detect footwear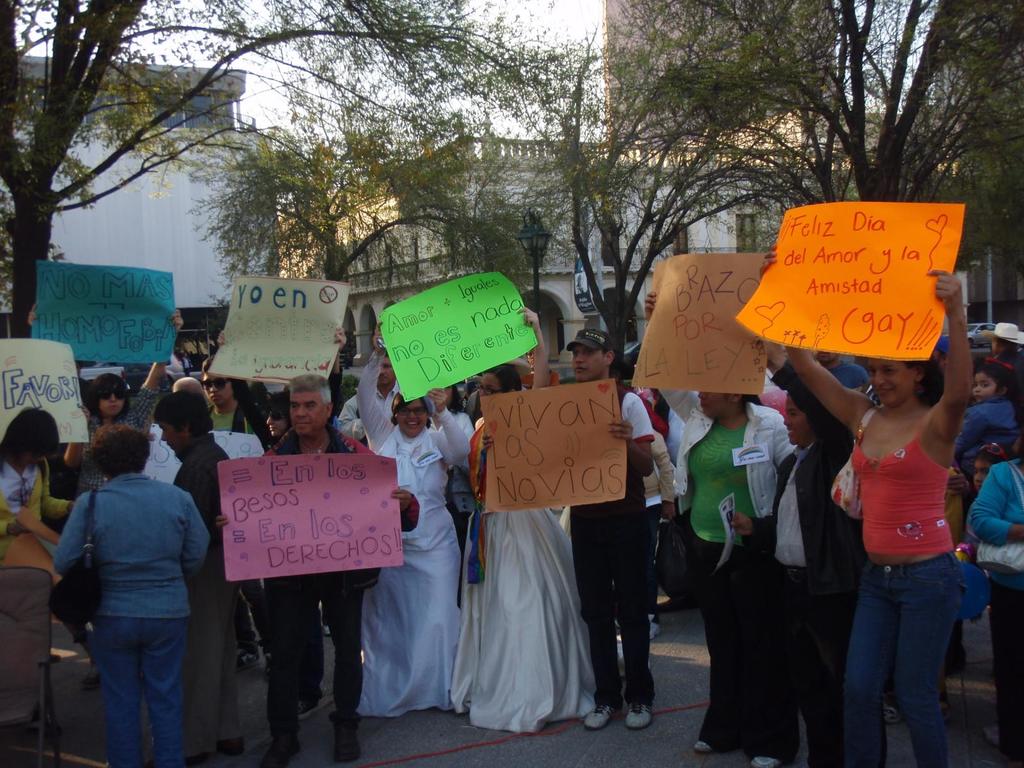
BBox(333, 726, 365, 762)
